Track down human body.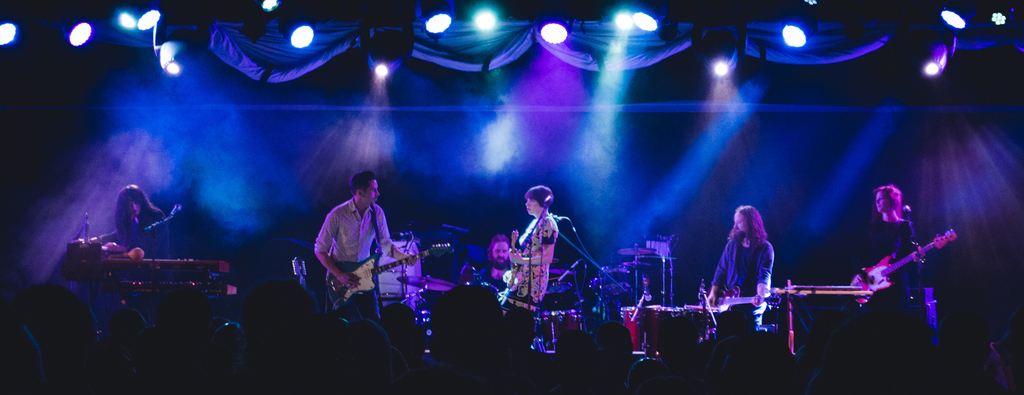
Tracked to [109, 187, 164, 250].
